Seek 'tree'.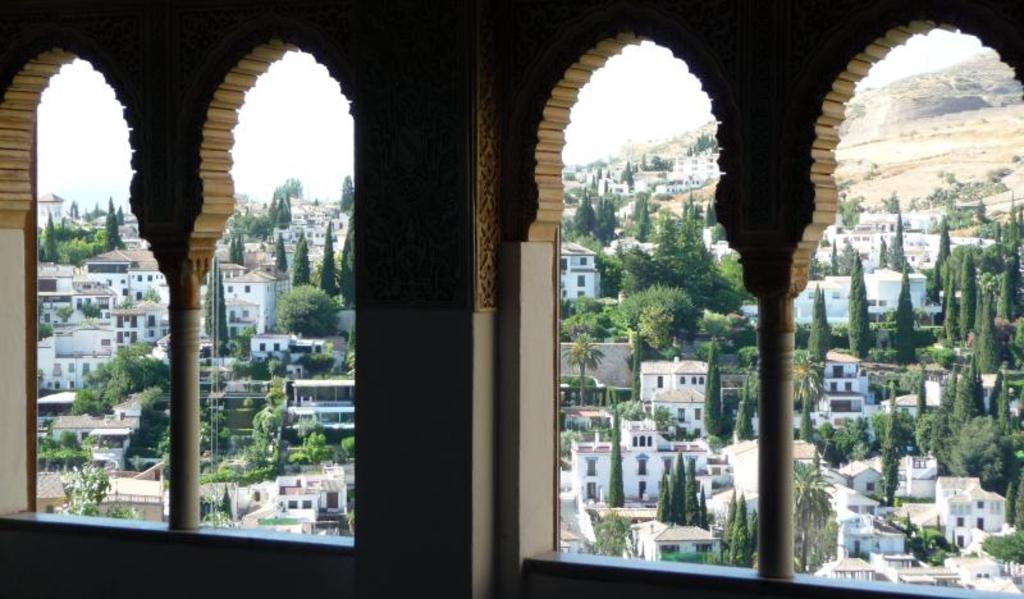
box(340, 174, 356, 212).
